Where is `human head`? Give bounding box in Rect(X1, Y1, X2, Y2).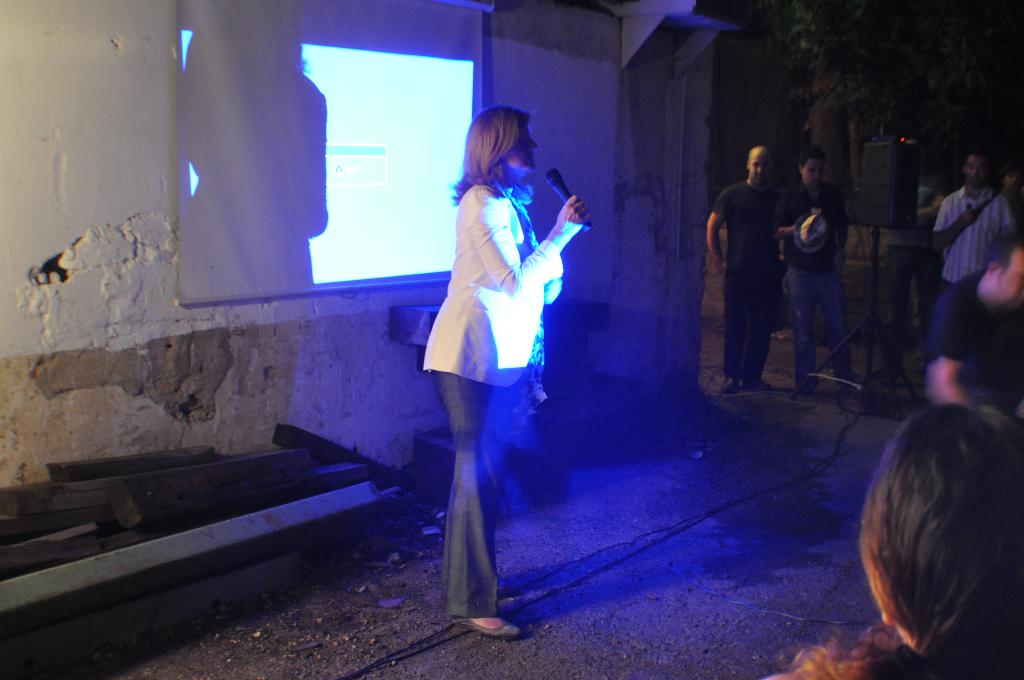
Rect(462, 106, 538, 174).
